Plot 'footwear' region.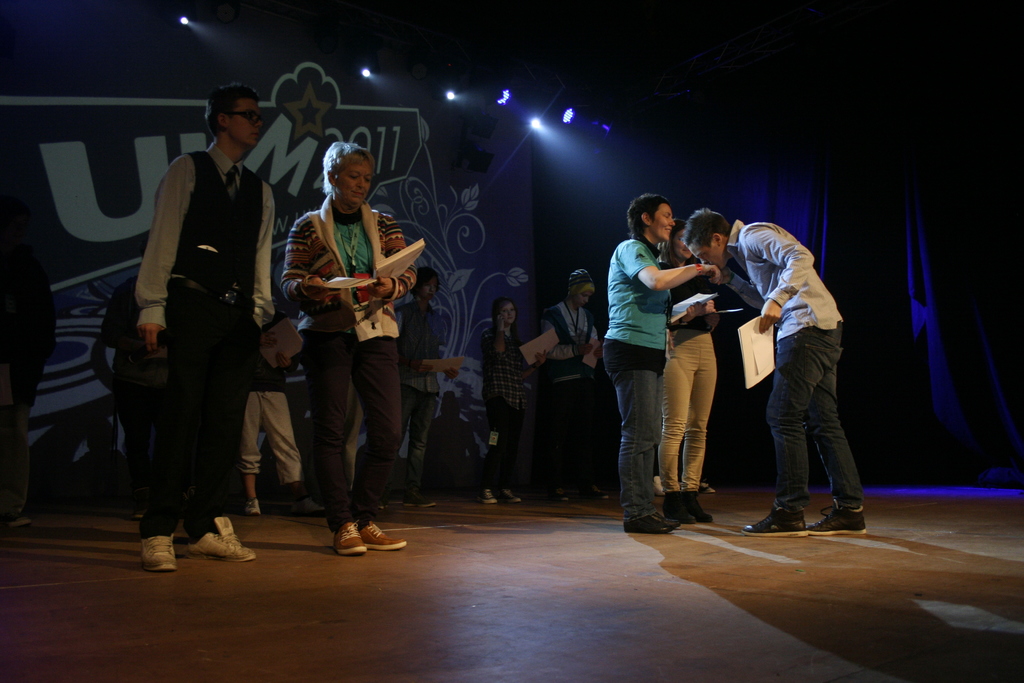
Plotted at [140, 534, 174, 568].
